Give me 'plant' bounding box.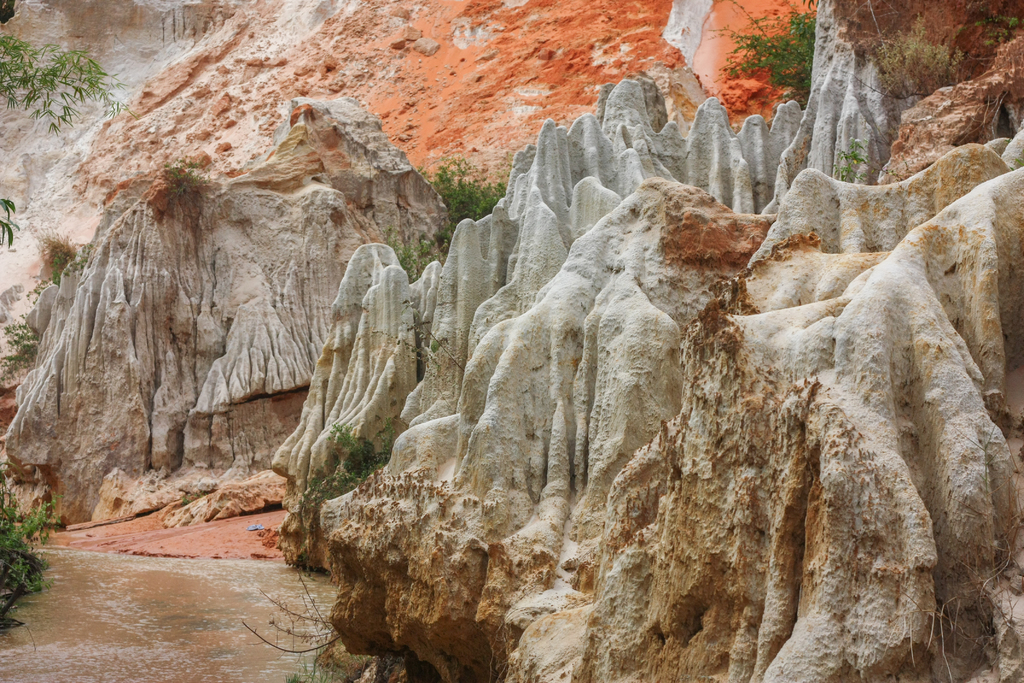
box(369, 299, 468, 384).
